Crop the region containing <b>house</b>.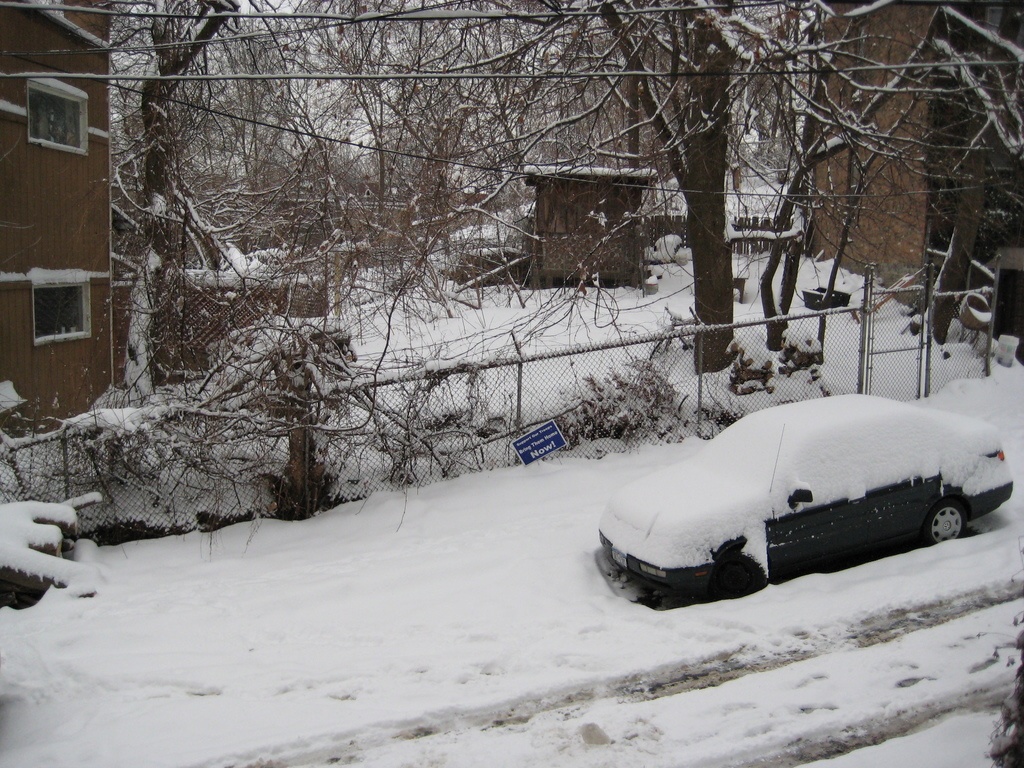
Crop region: x1=0 y1=0 x2=119 y2=437.
